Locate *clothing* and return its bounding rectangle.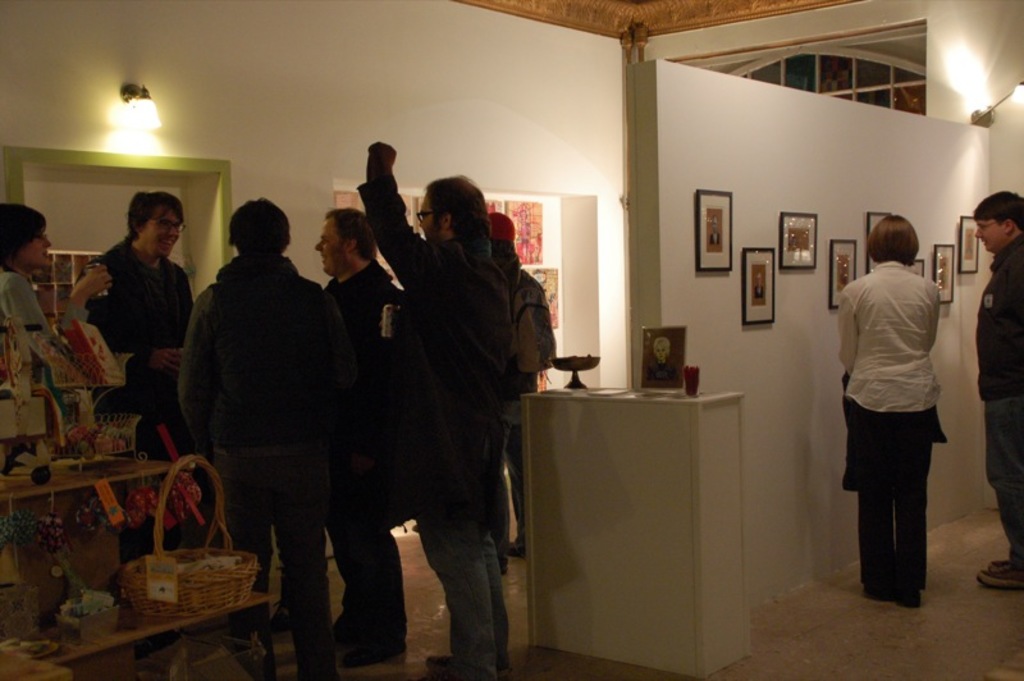
l=972, t=232, r=1023, b=562.
